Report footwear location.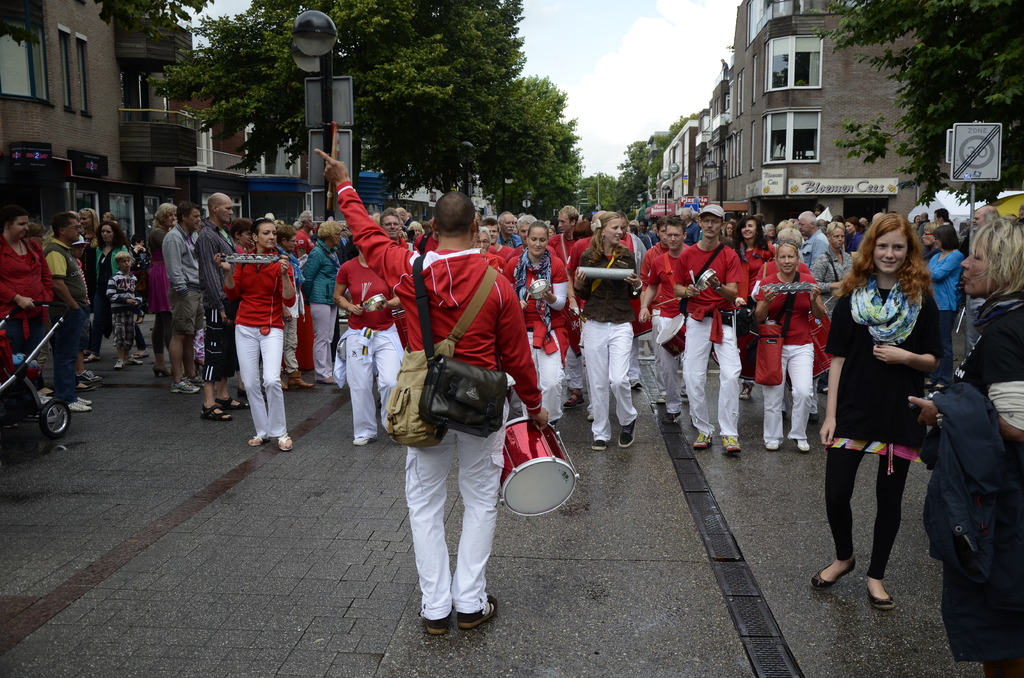
Report: <region>246, 426, 264, 445</region>.
